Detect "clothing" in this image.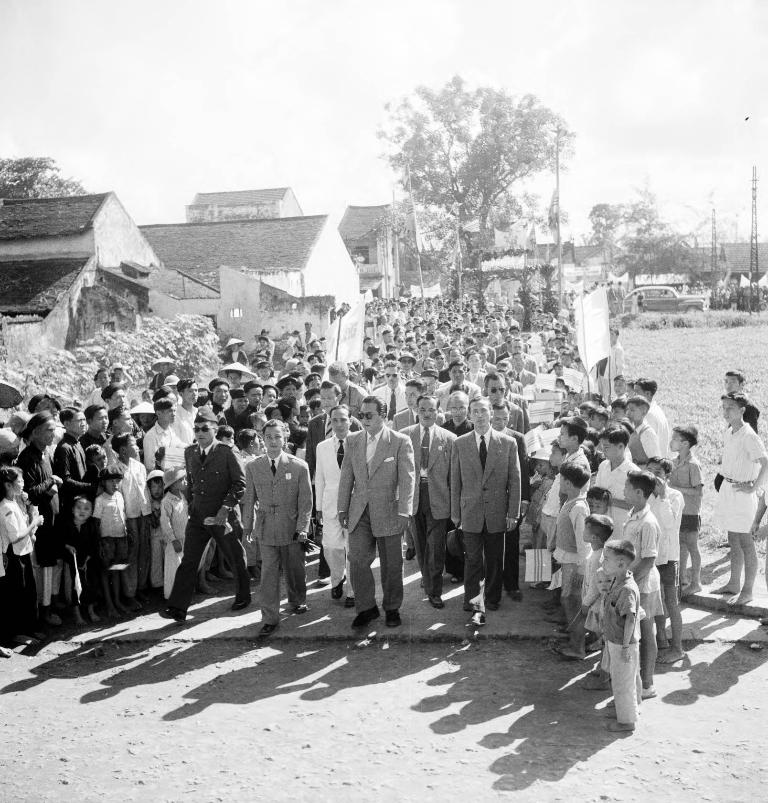
Detection: box(542, 451, 589, 539).
